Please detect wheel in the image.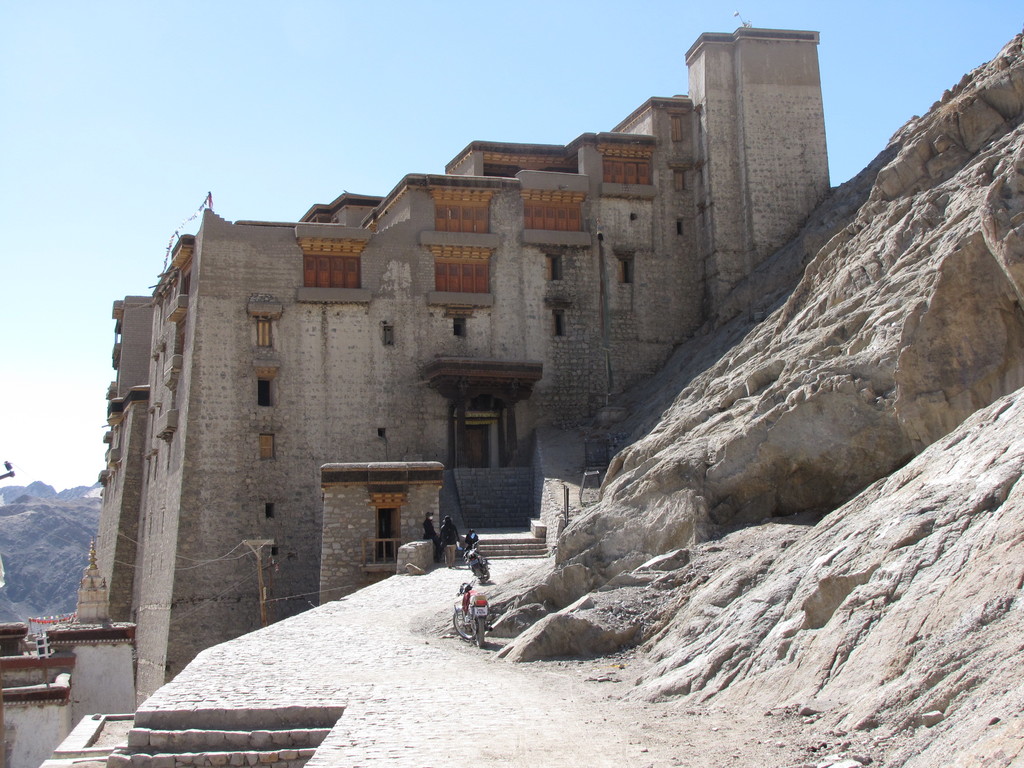
[472, 562, 485, 583].
